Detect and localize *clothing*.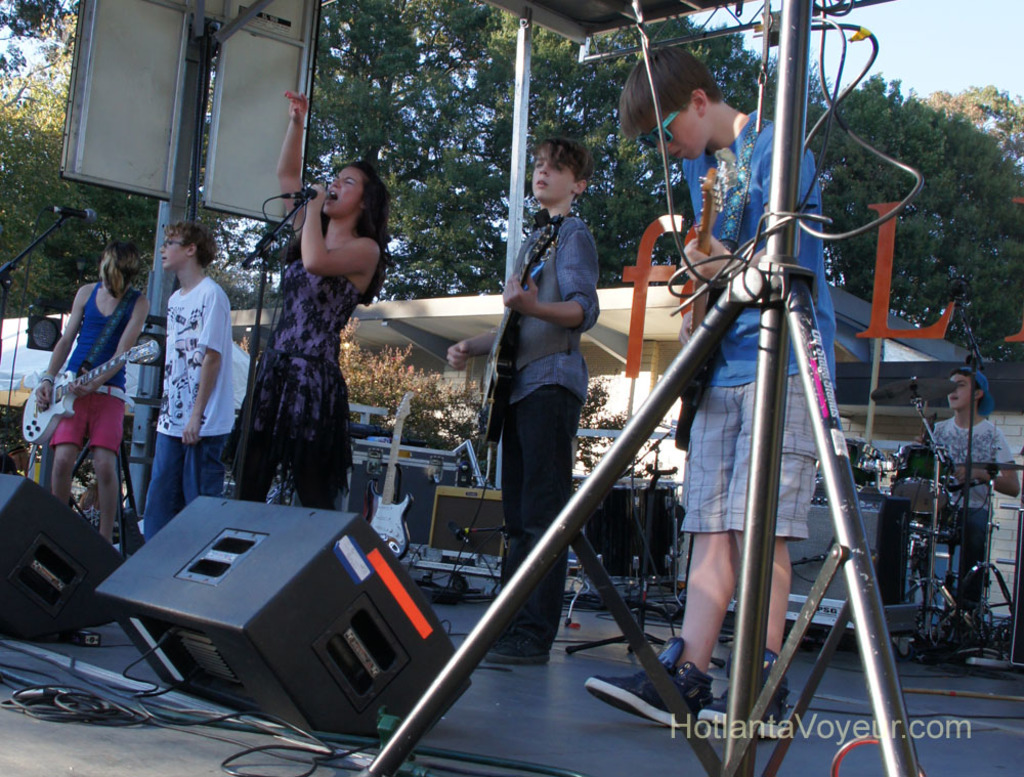
Localized at box=[924, 420, 1014, 624].
